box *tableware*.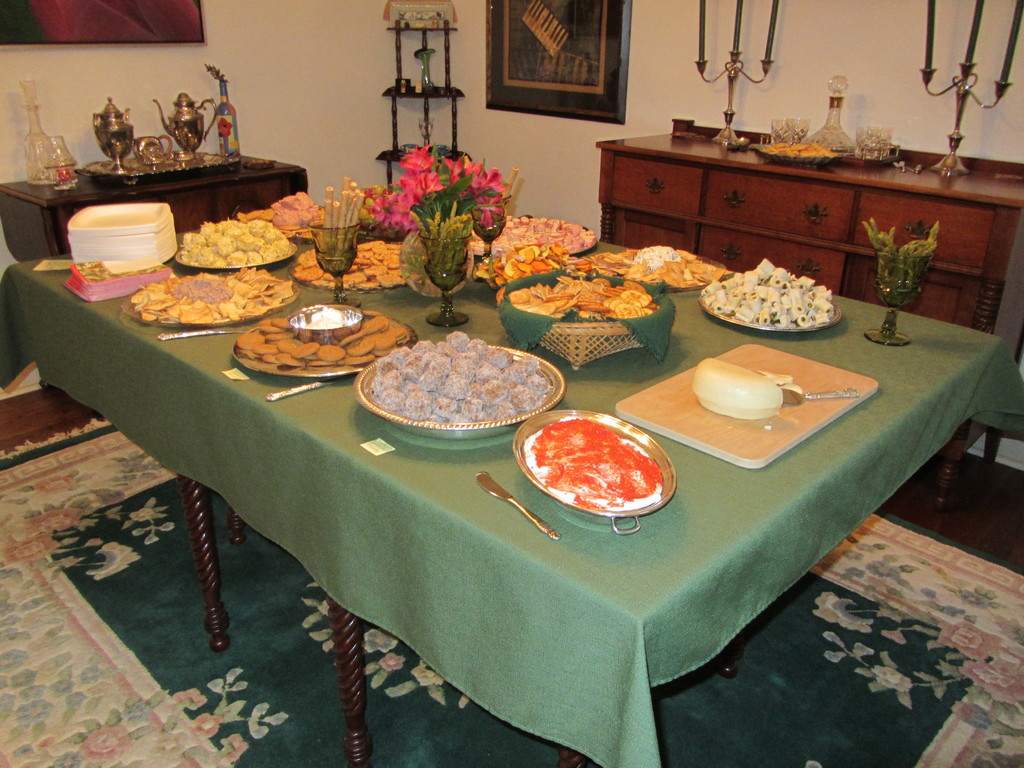
<region>426, 230, 469, 331</region>.
